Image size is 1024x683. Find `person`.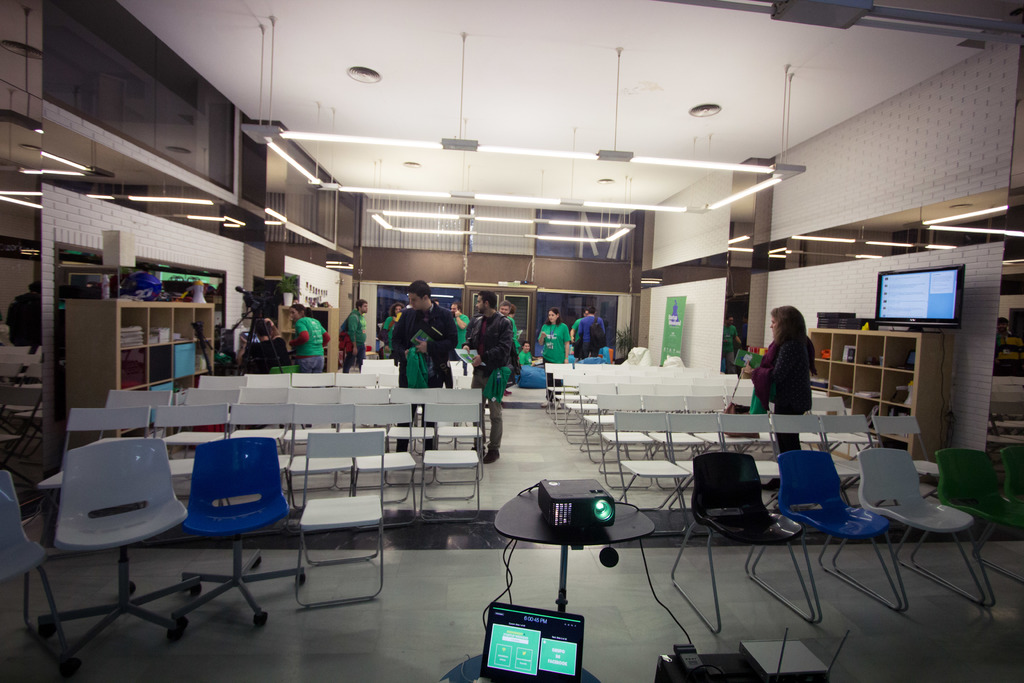
{"left": 388, "top": 274, "right": 460, "bottom": 385}.
